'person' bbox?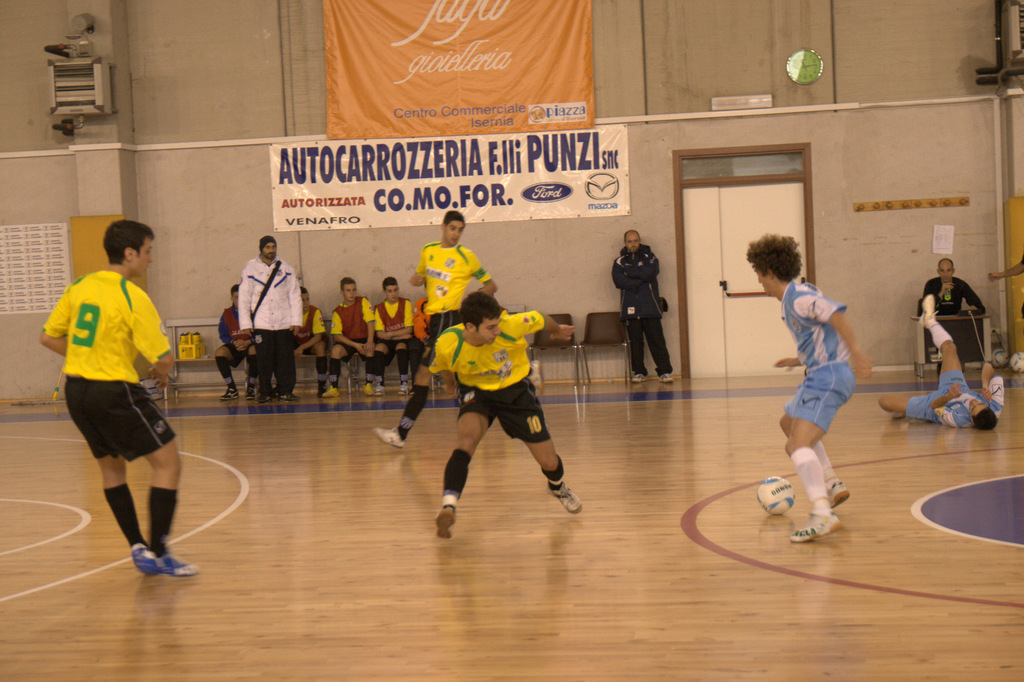
918 258 985 377
